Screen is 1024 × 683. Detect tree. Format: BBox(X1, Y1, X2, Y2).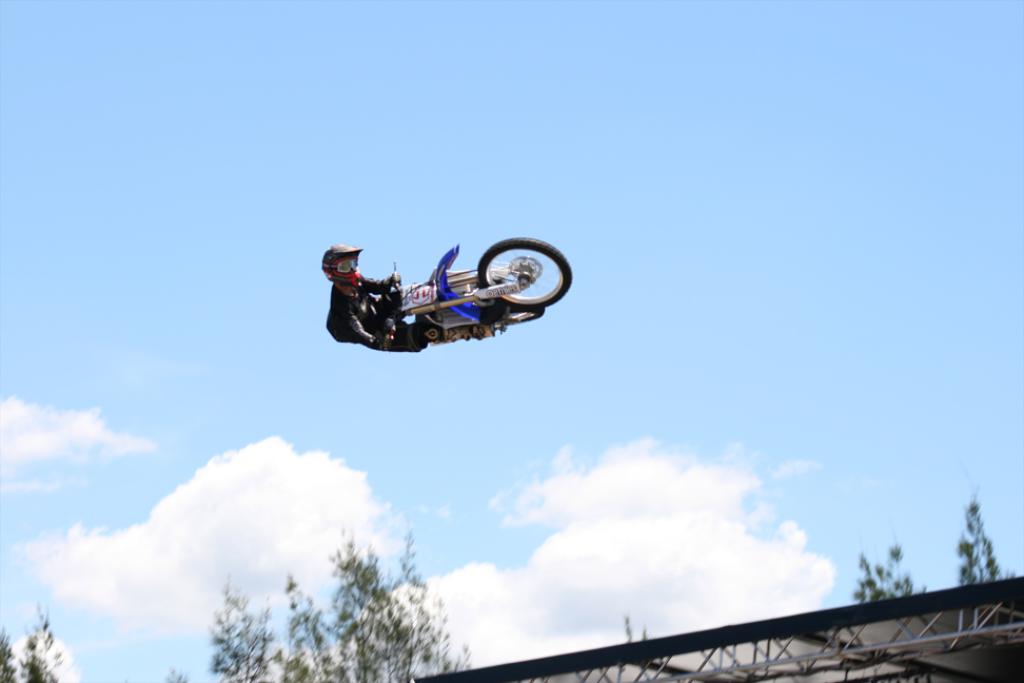
BBox(162, 528, 480, 682).
